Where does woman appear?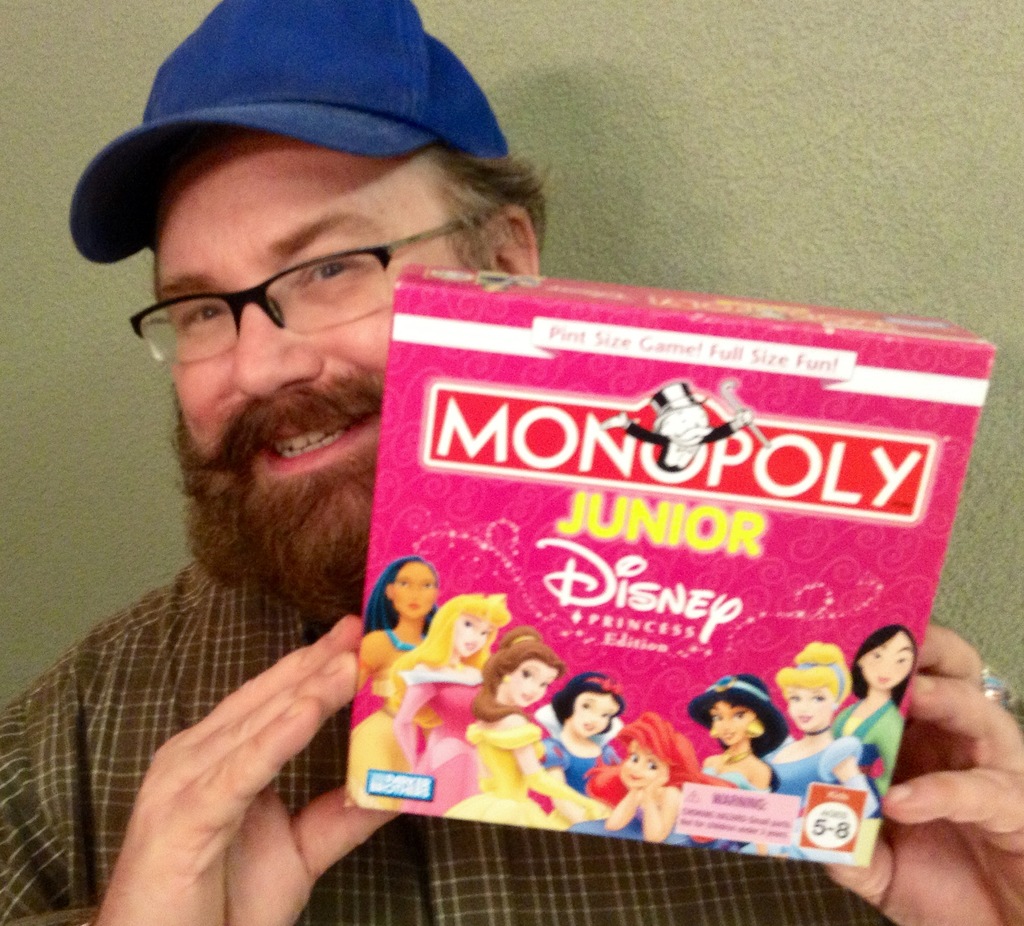
Appears at x1=356 y1=549 x2=440 y2=813.
